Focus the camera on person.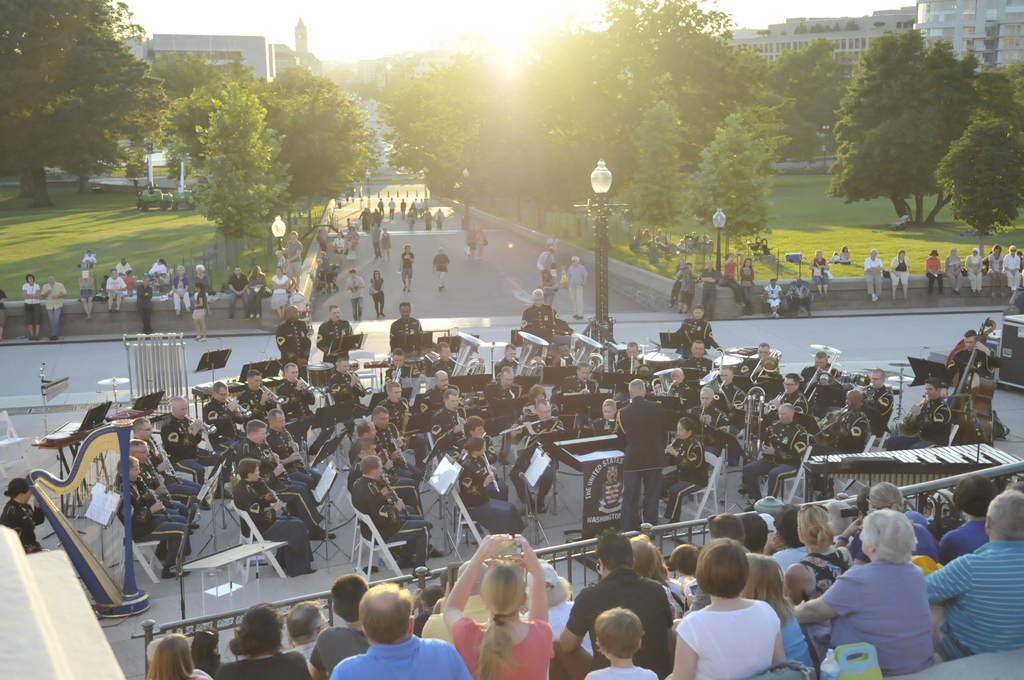
Focus region: bbox=[740, 259, 755, 316].
